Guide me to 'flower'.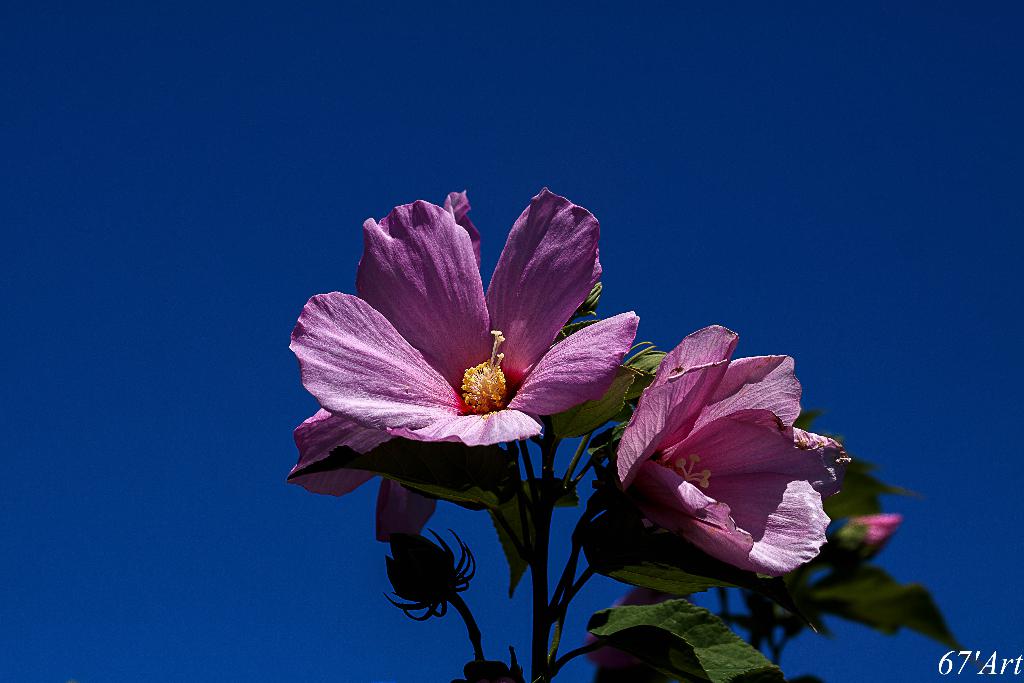
Guidance: (280, 202, 627, 529).
